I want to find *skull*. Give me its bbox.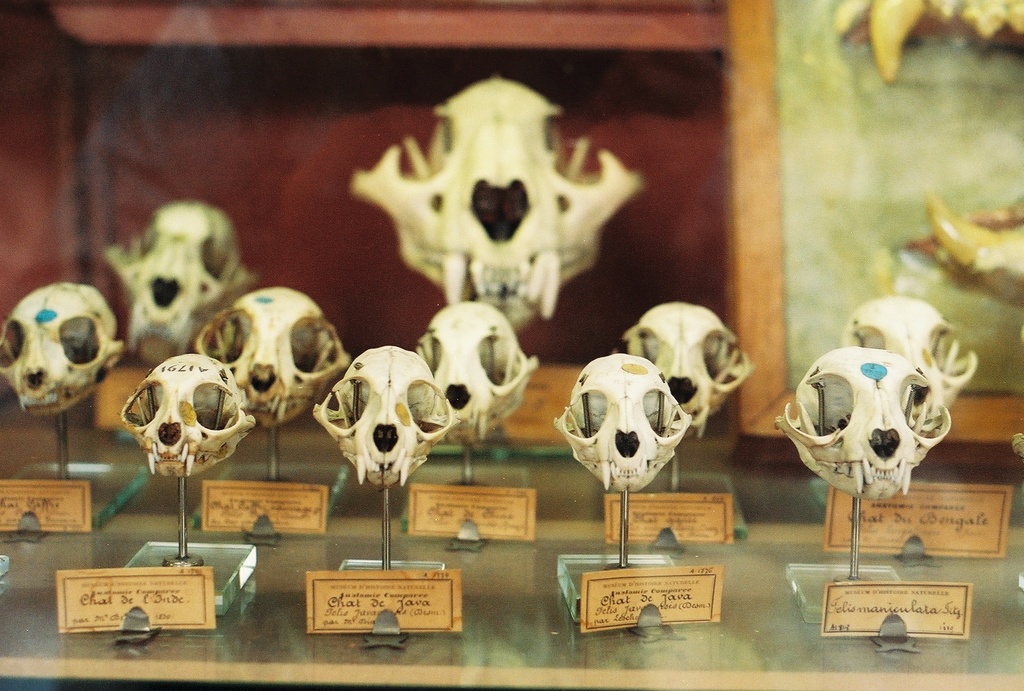
[118, 358, 250, 475].
